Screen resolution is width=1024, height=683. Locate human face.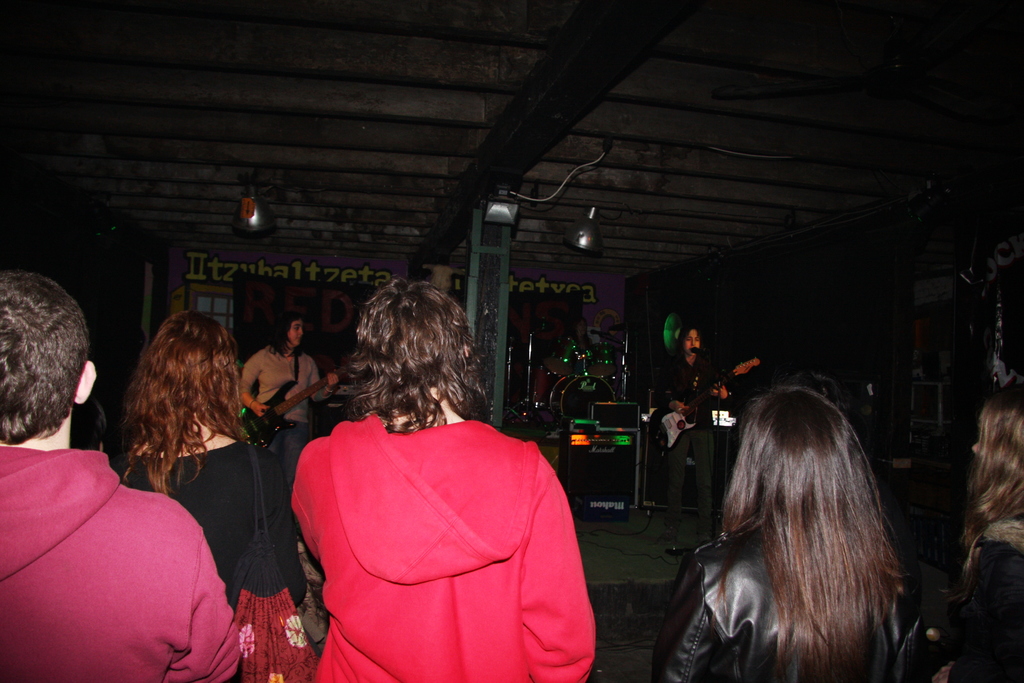
crop(971, 441, 982, 458).
